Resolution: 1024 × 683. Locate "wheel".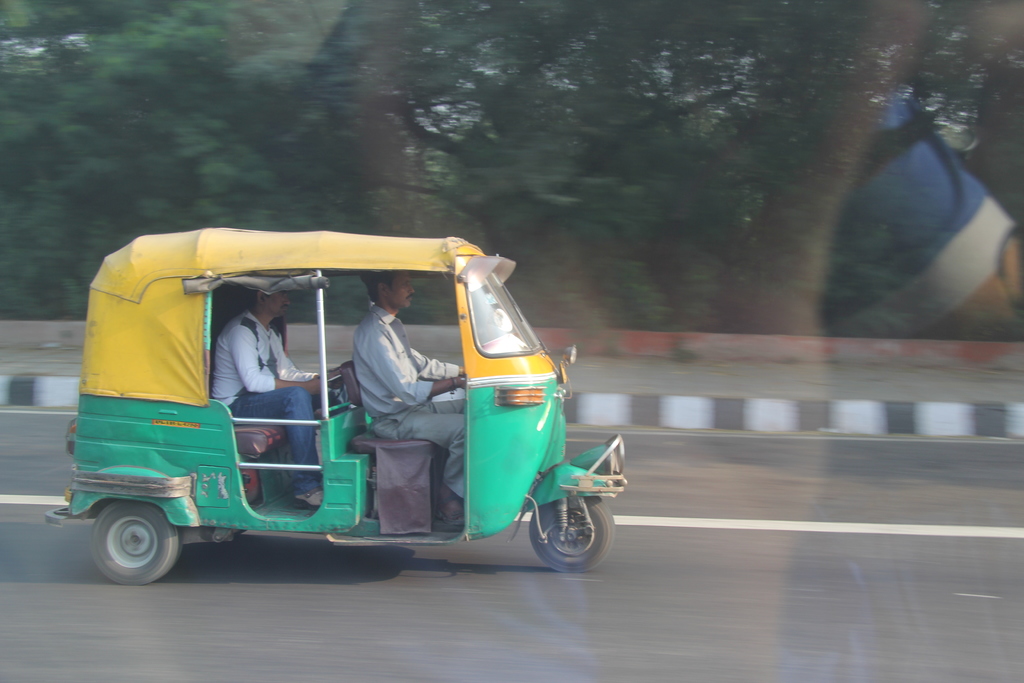
l=522, t=495, r=610, b=574.
